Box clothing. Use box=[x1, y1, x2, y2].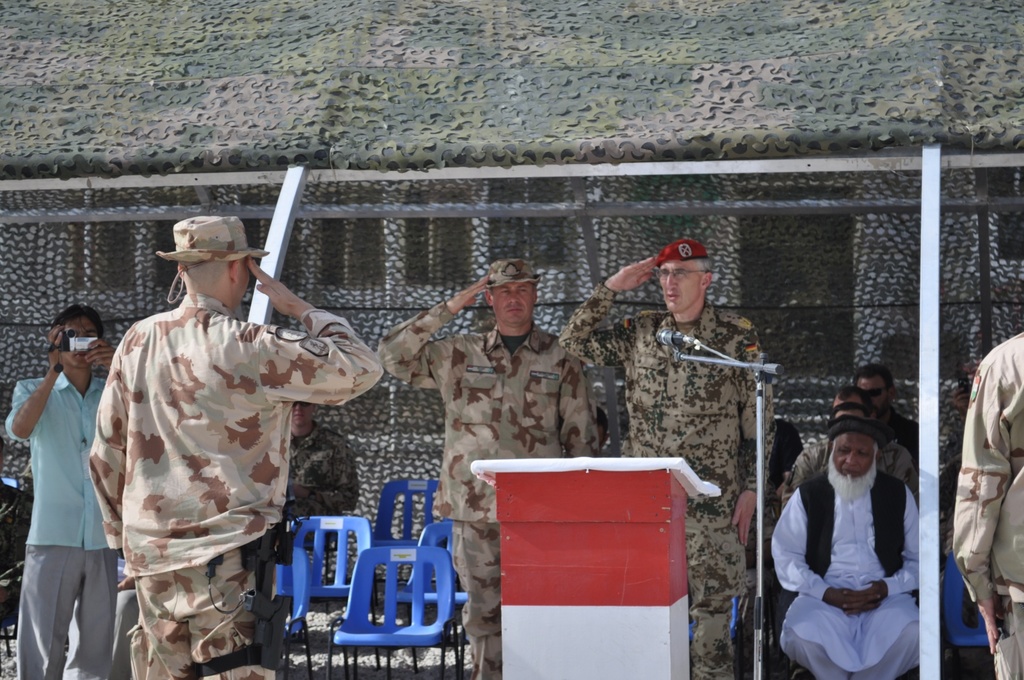
box=[555, 279, 776, 679].
